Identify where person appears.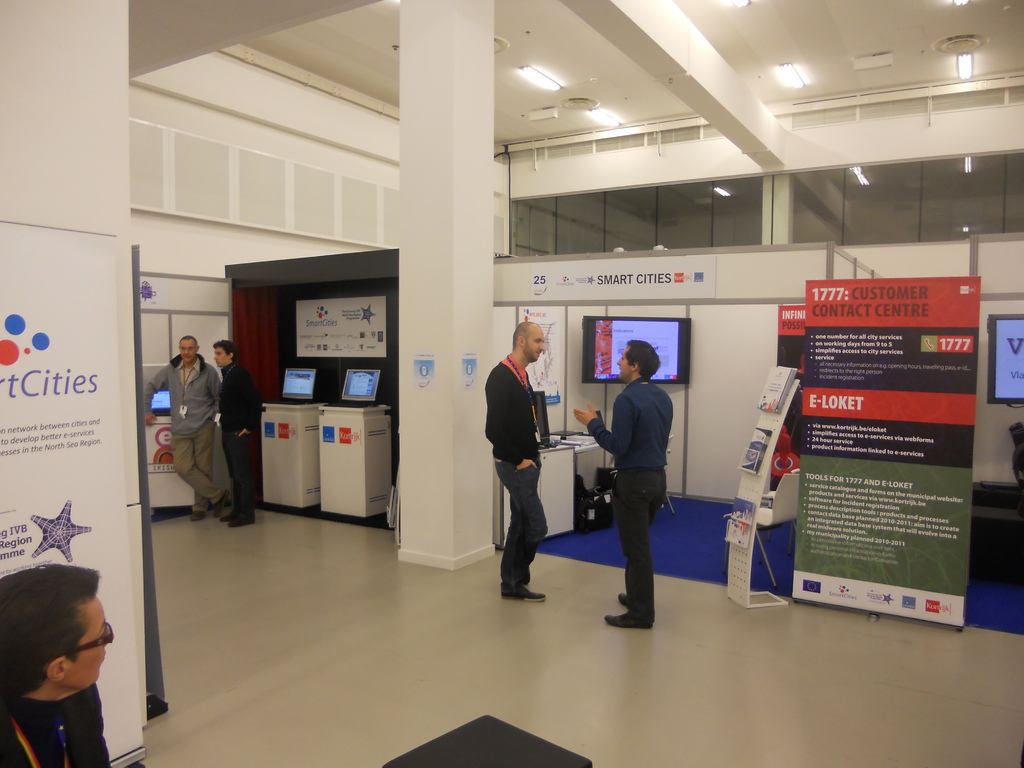
Appears at <box>576,342,673,630</box>.
